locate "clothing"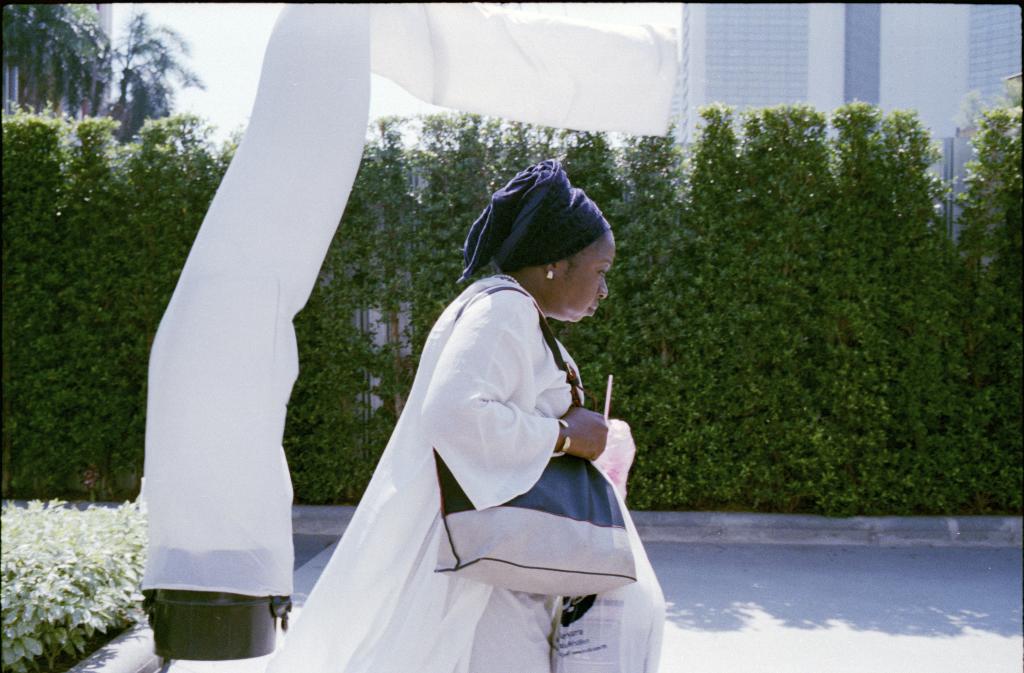
[290,240,655,627]
